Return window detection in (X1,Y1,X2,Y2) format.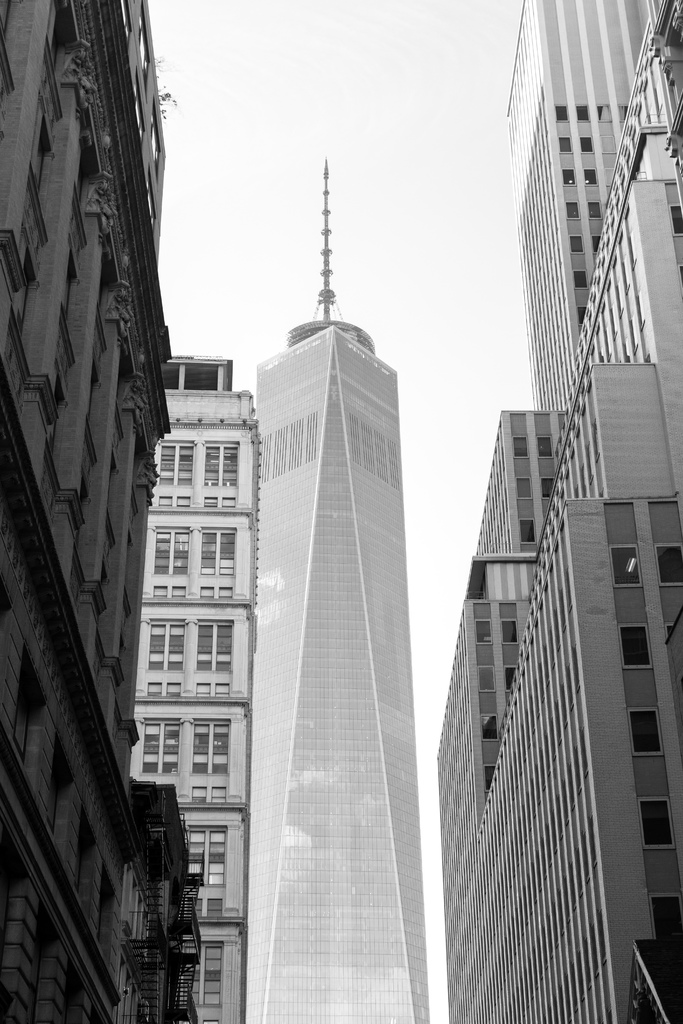
(538,476,554,499).
